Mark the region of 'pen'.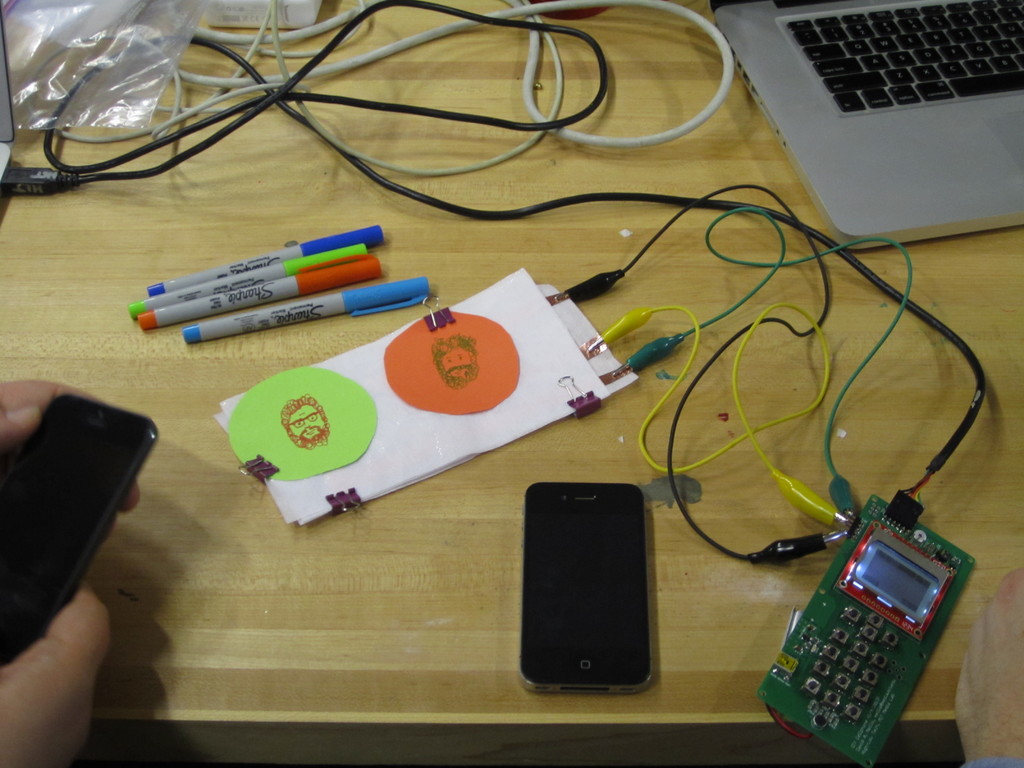
Region: <region>147, 218, 386, 298</region>.
